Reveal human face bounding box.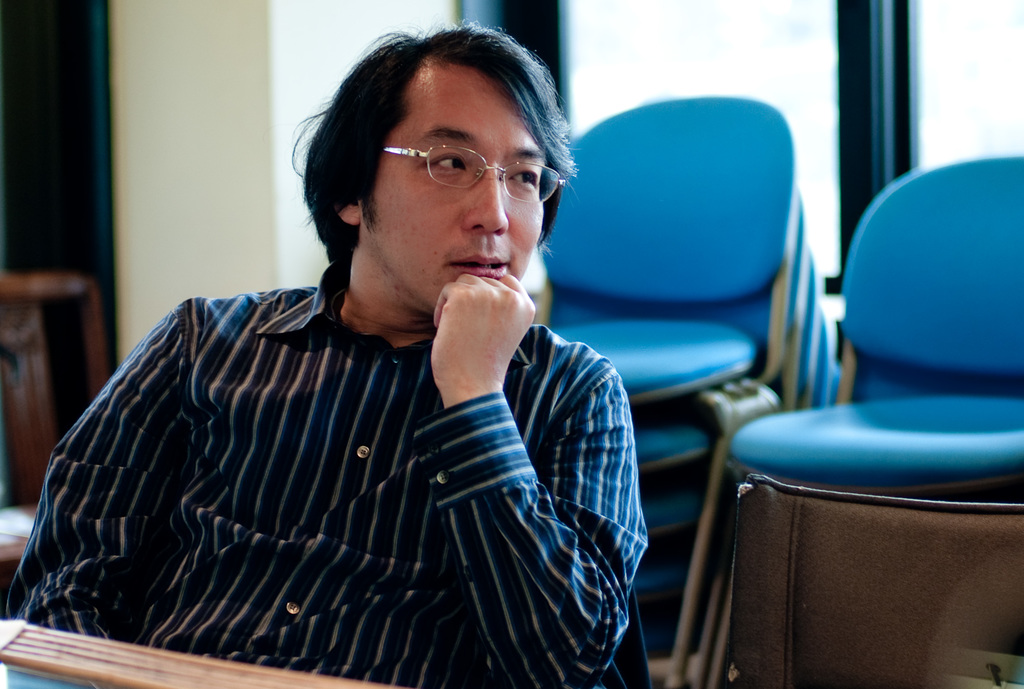
Revealed: x1=358 y1=61 x2=541 y2=310.
